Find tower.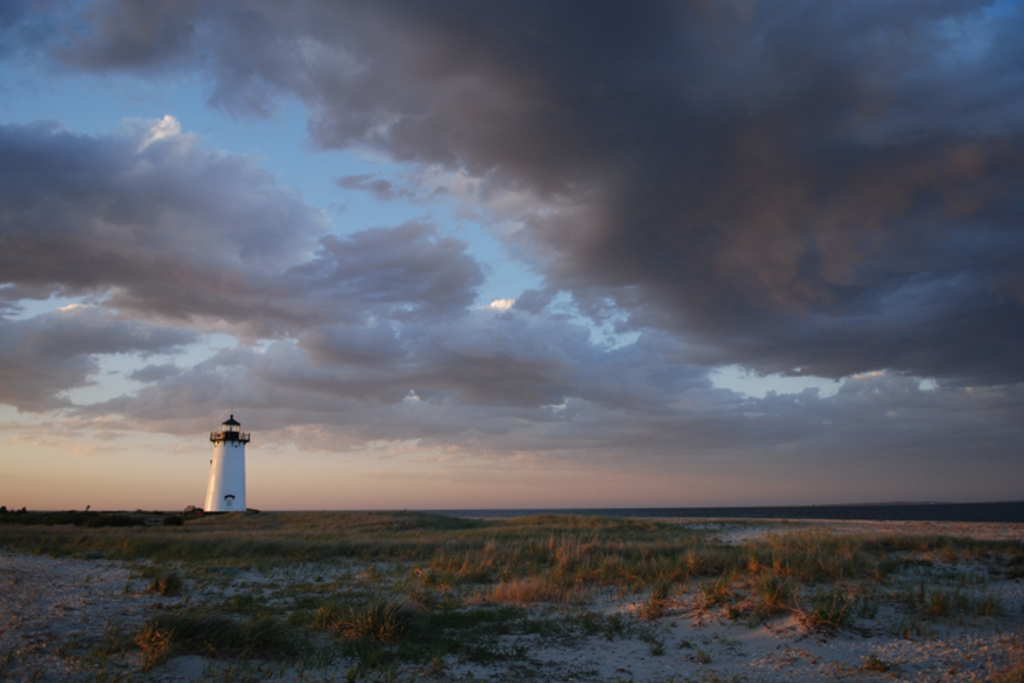
locate(191, 413, 255, 520).
